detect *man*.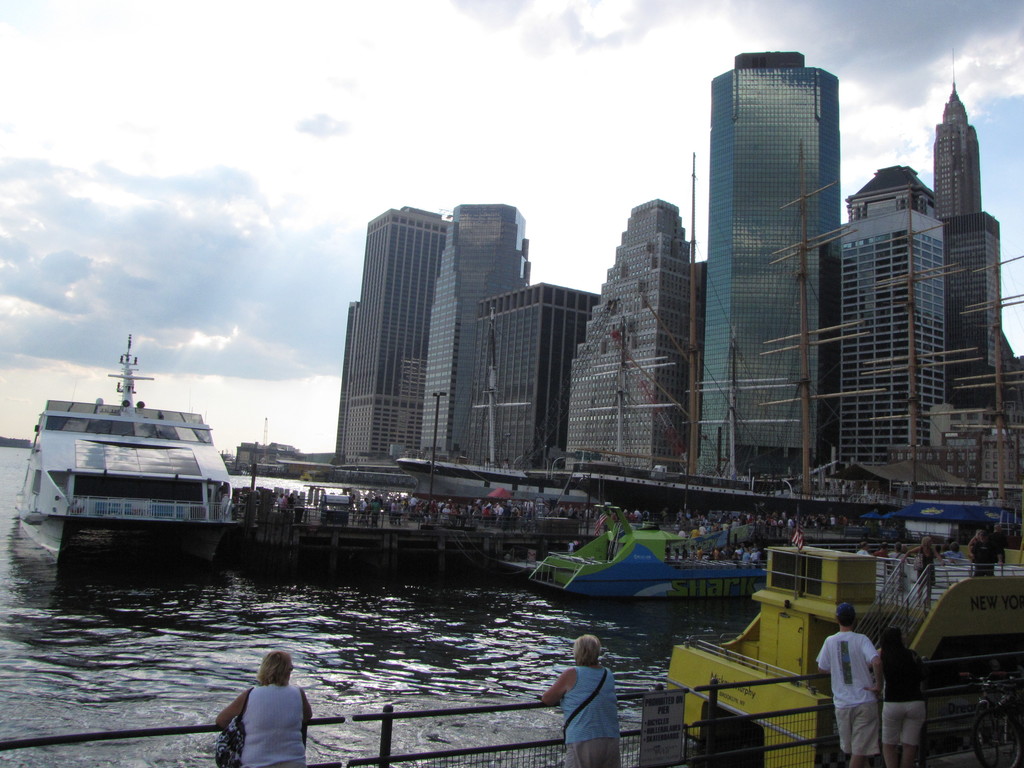
Detected at region(828, 622, 904, 734).
